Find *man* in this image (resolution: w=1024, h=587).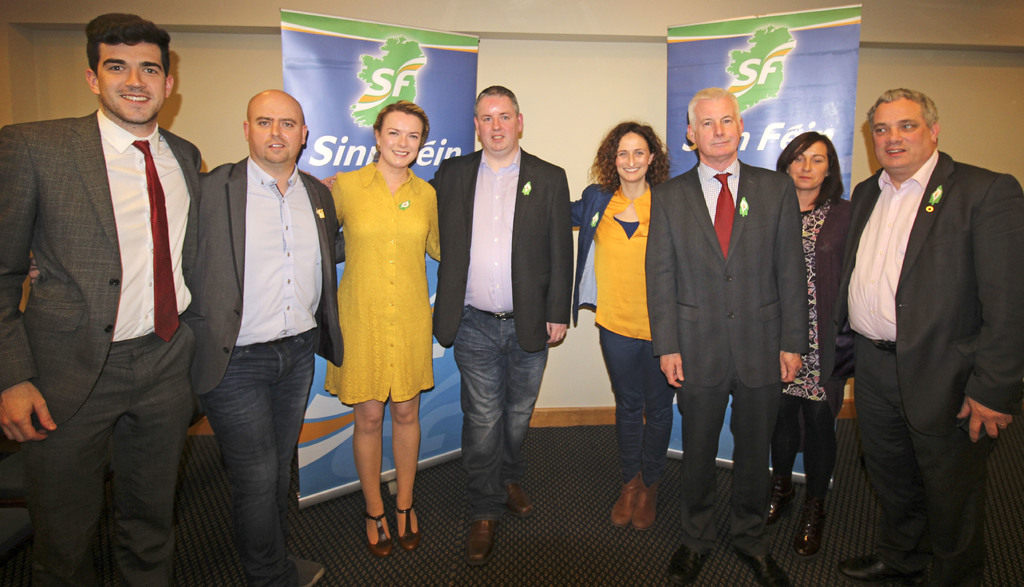
(819, 86, 1023, 586).
